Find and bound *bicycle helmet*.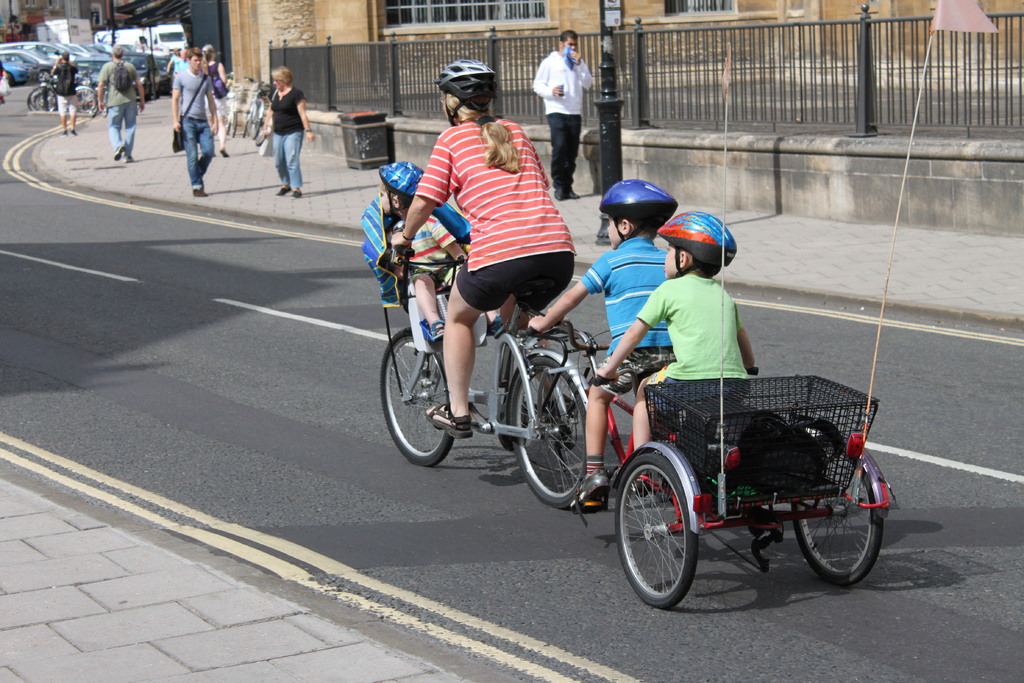
Bound: (x1=598, y1=175, x2=670, y2=235).
